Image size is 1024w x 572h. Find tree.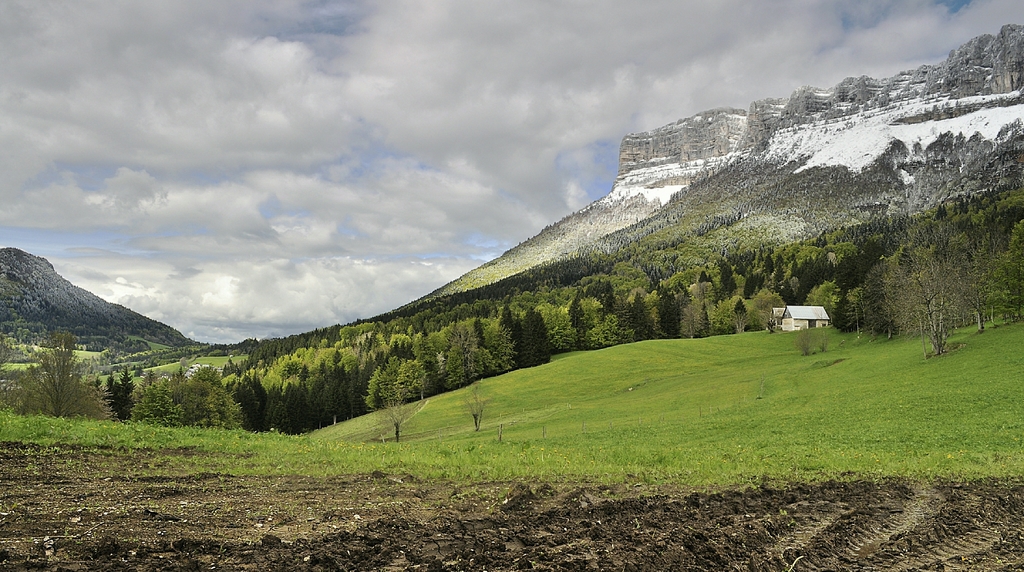
crop(653, 259, 696, 338).
